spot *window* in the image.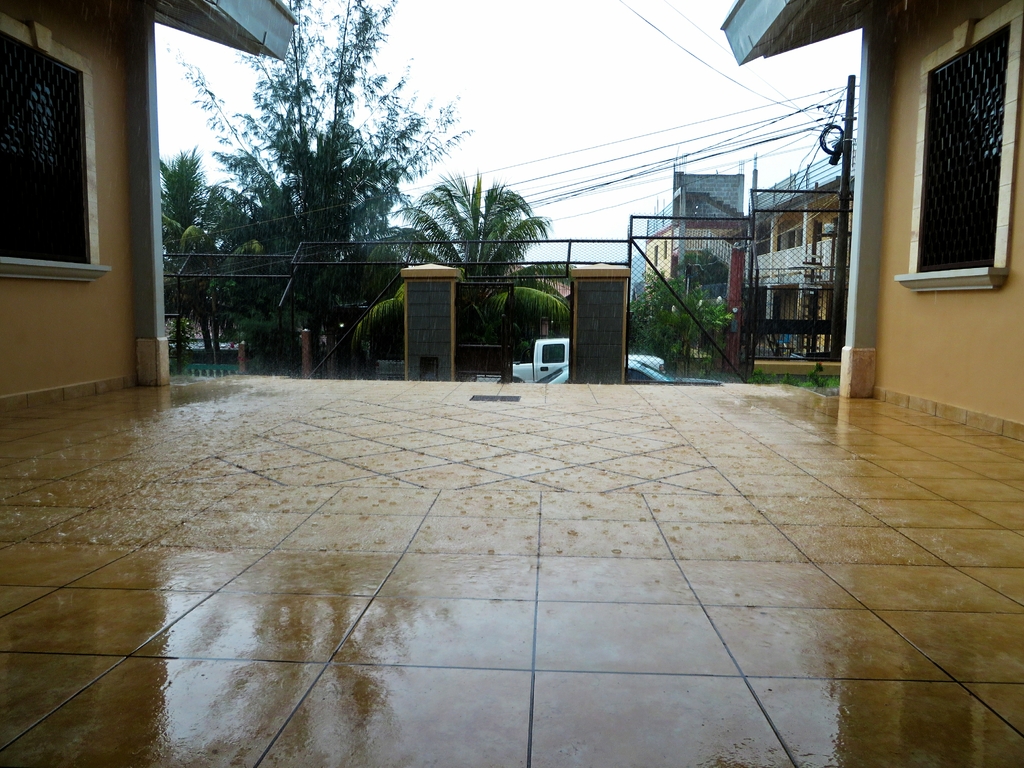
*window* found at {"x1": 912, "y1": 22, "x2": 1011, "y2": 269}.
